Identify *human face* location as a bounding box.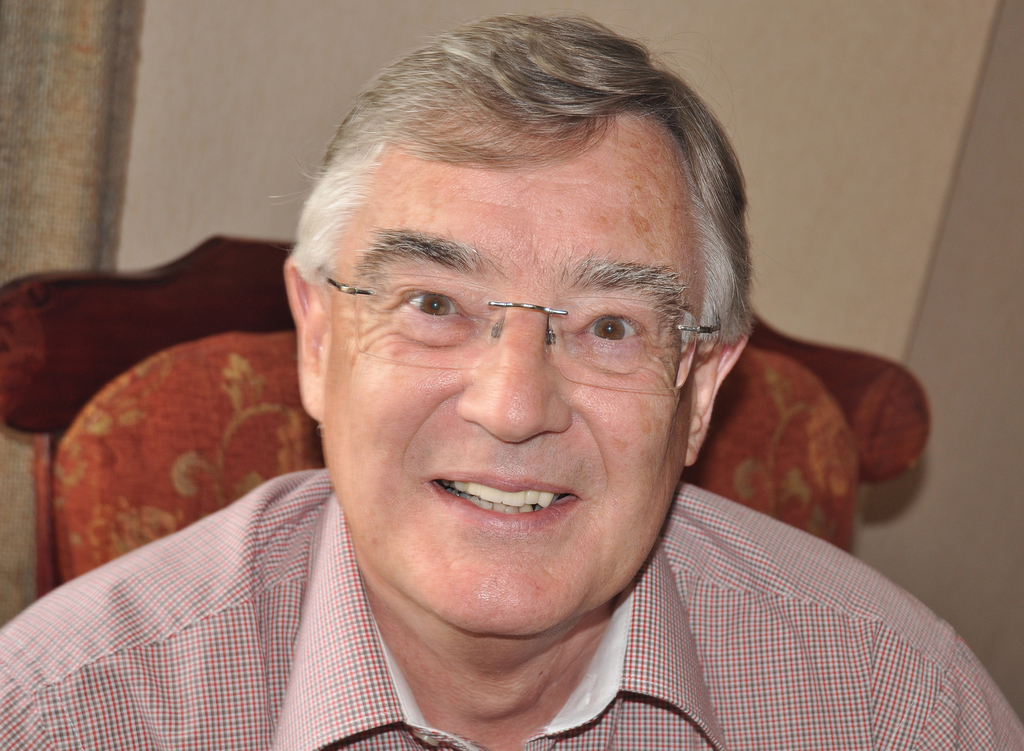
l=321, t=140, r=692, b=622.
